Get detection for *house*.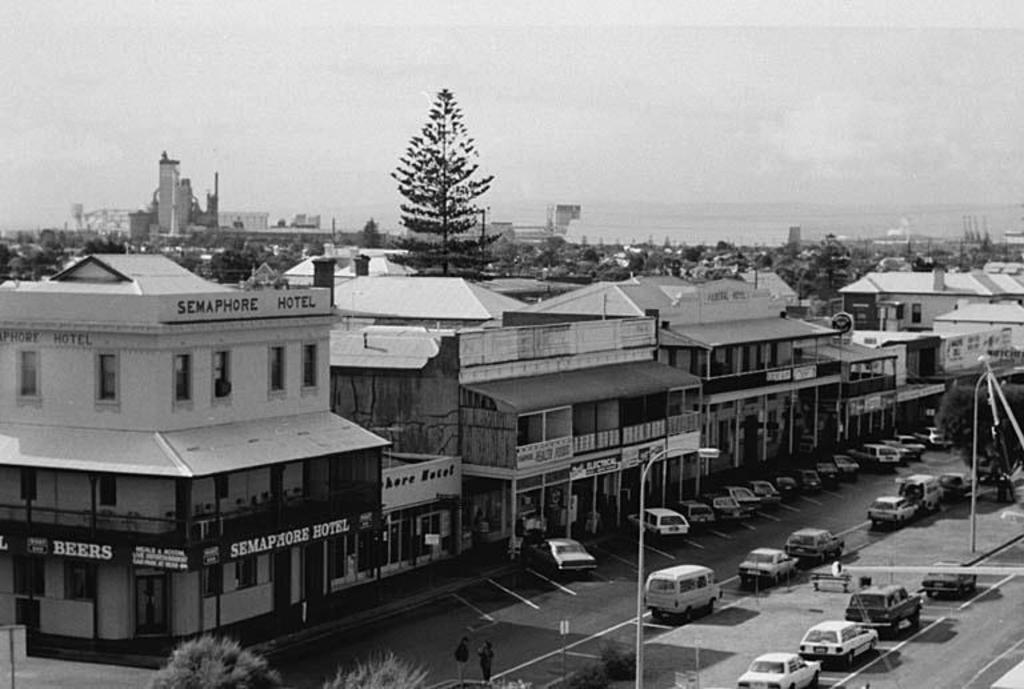
Detection: {"left": 843, "top": 264, "right": 1023, "bottom": 317}.
